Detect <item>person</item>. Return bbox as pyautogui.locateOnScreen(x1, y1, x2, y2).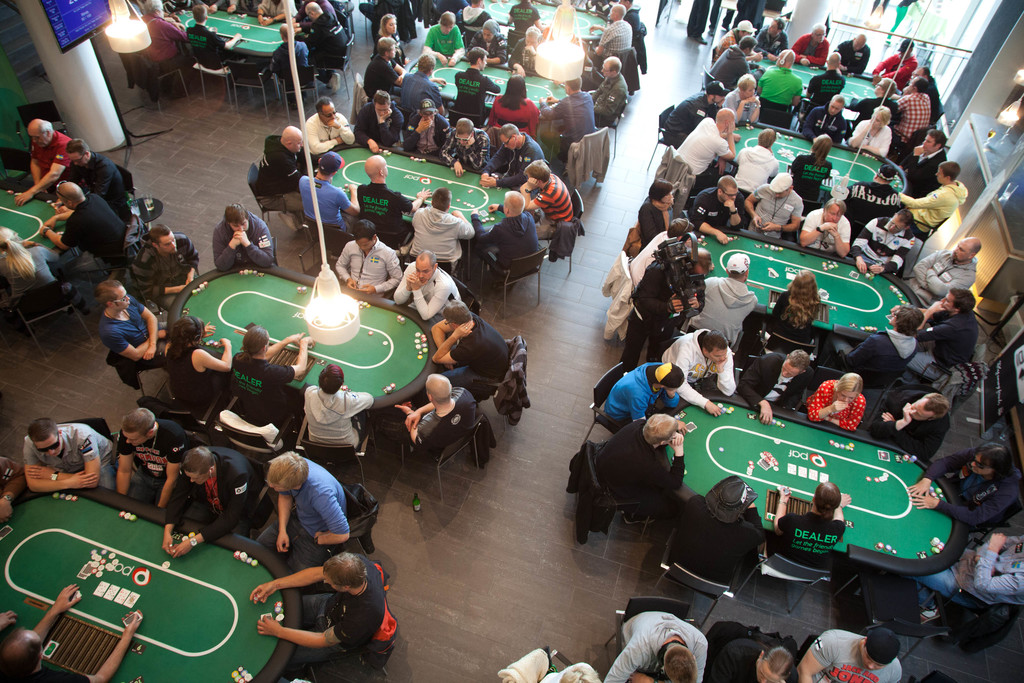
pyautogui.locateOnScreen(667, 320, 743, 420).
